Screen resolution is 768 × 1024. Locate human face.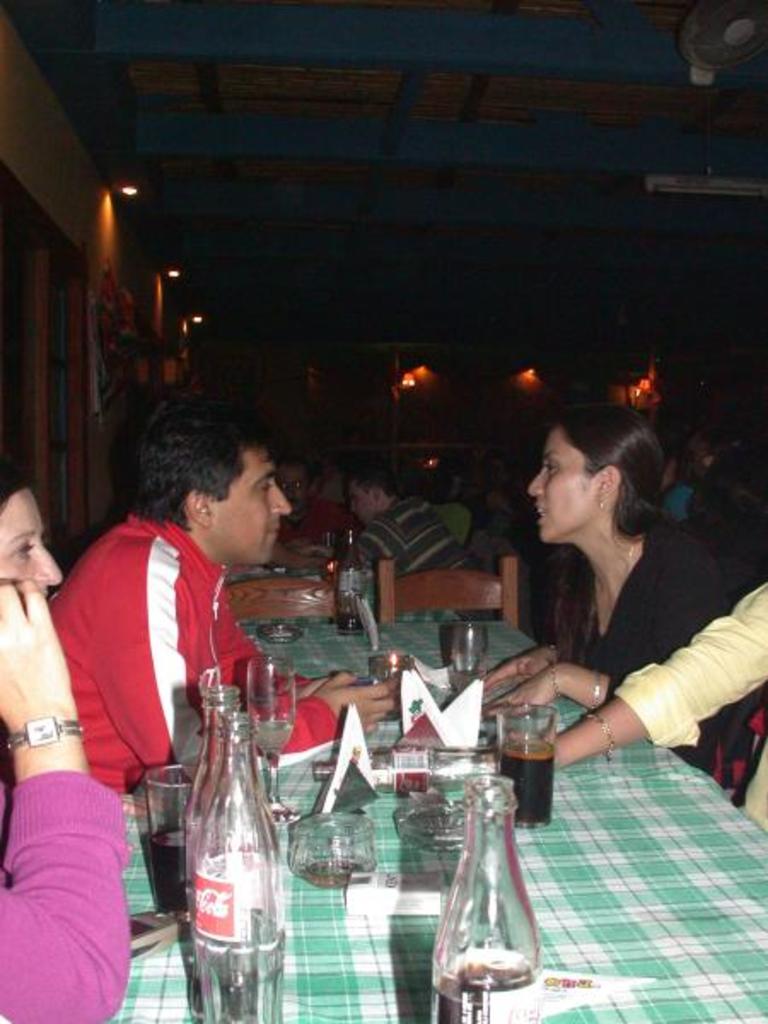
217:447:294:565.
